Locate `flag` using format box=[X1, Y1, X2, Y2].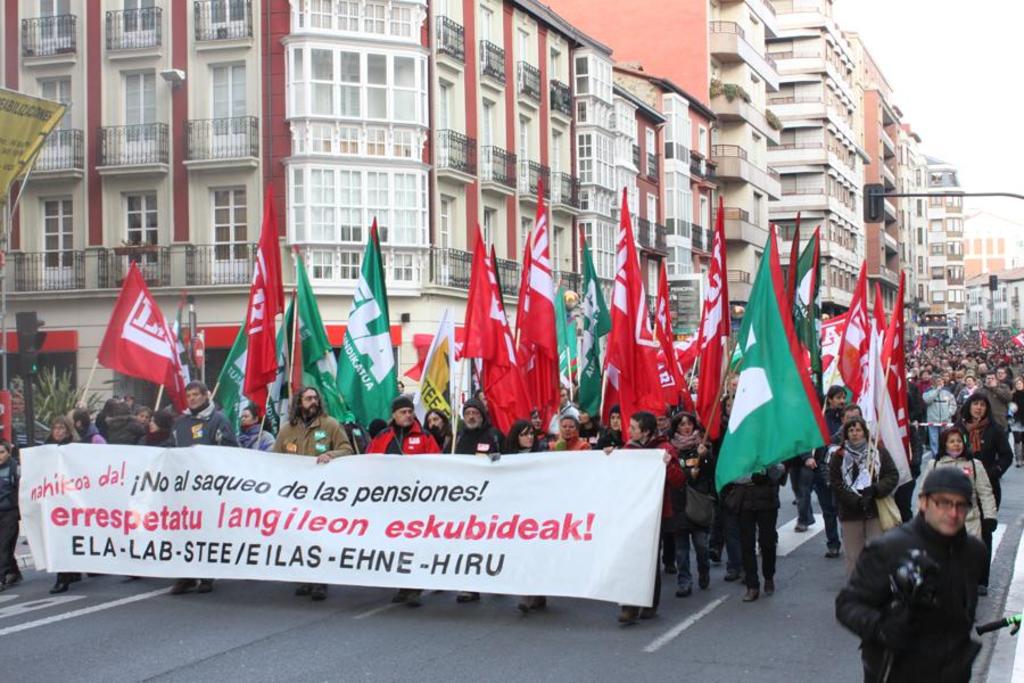
box=[697, 195, 721, 433].
